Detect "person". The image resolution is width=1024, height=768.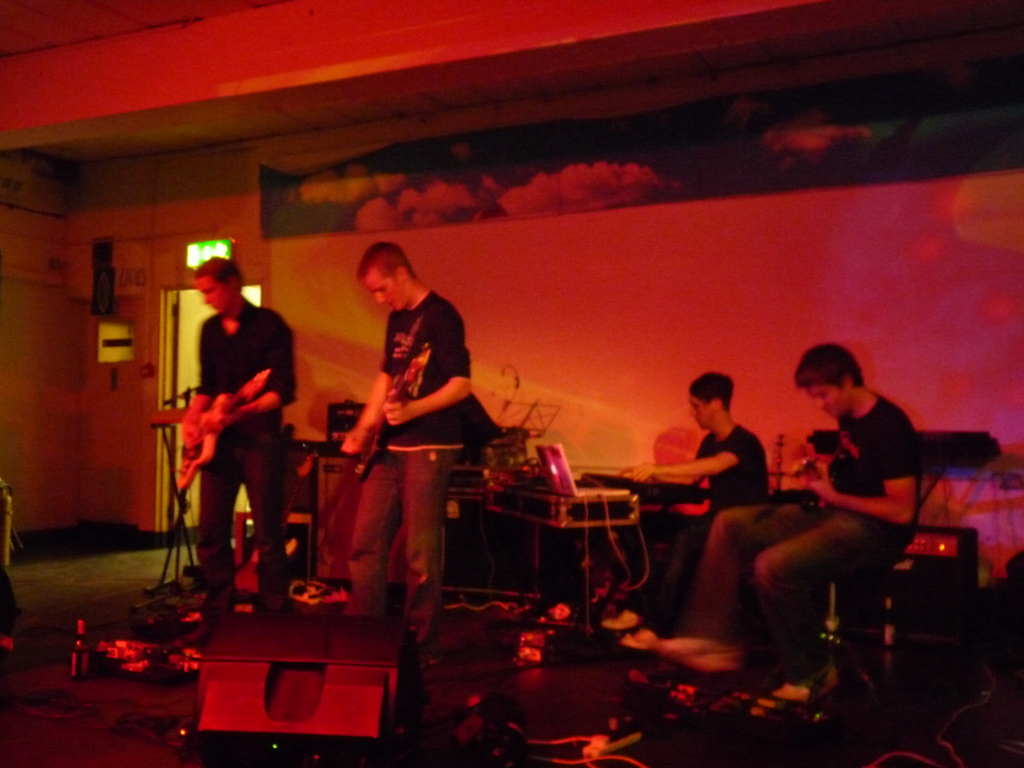
(599,369,770,652).
